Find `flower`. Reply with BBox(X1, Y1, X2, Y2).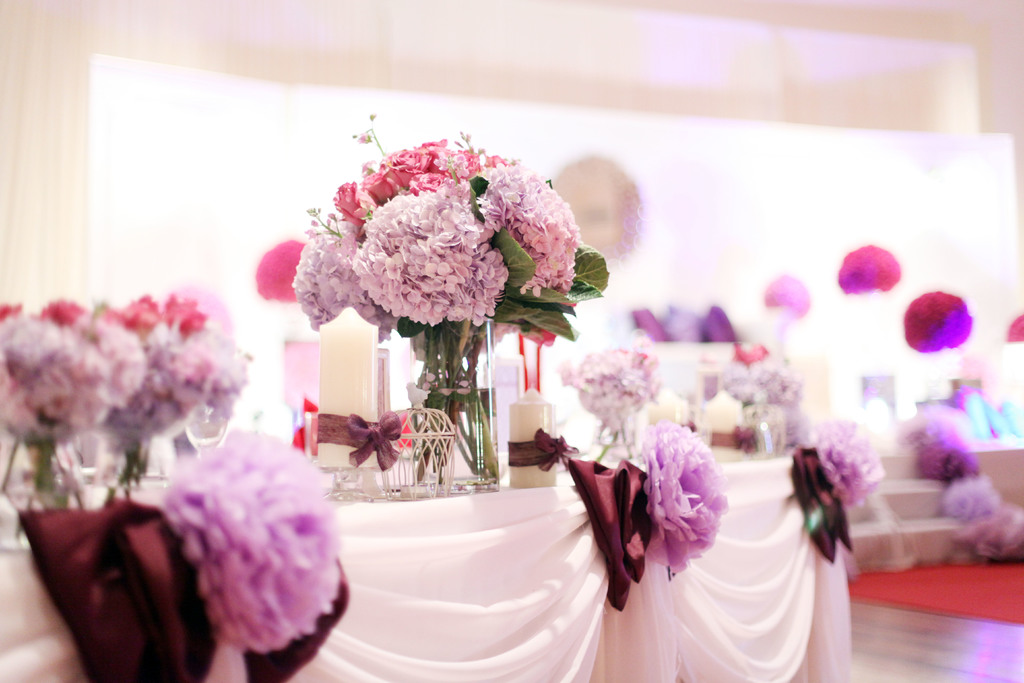
BBox(808, 418, 882, 509).
